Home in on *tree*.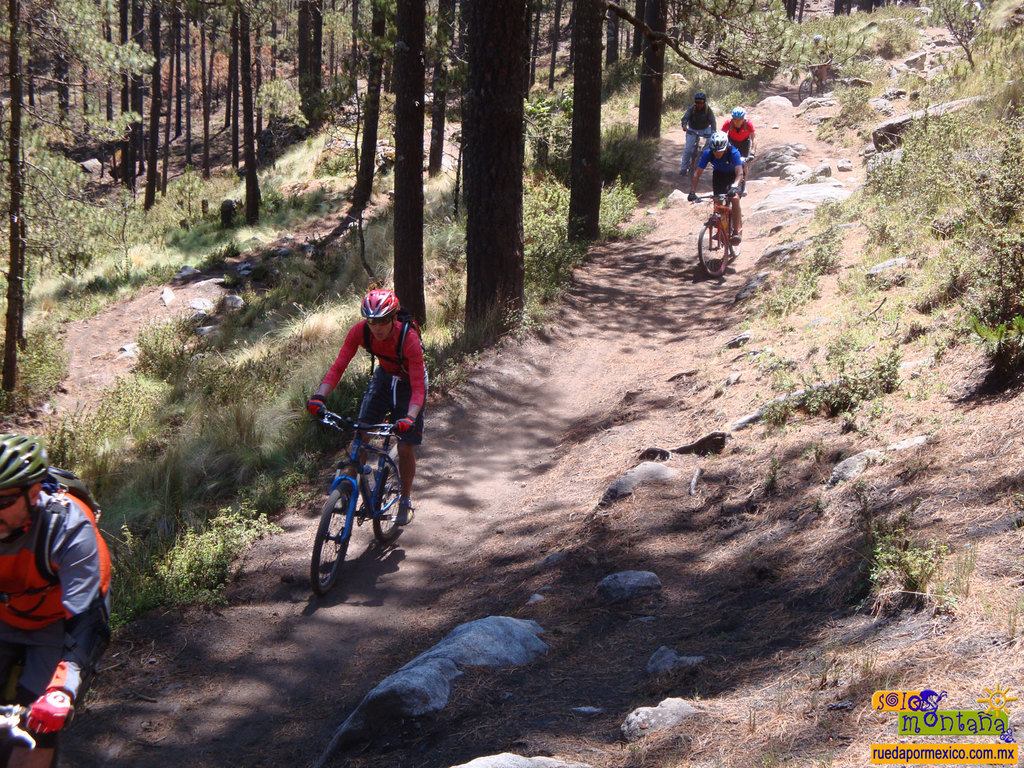
Homed in at bbox=[386, 0, 427, 329].
